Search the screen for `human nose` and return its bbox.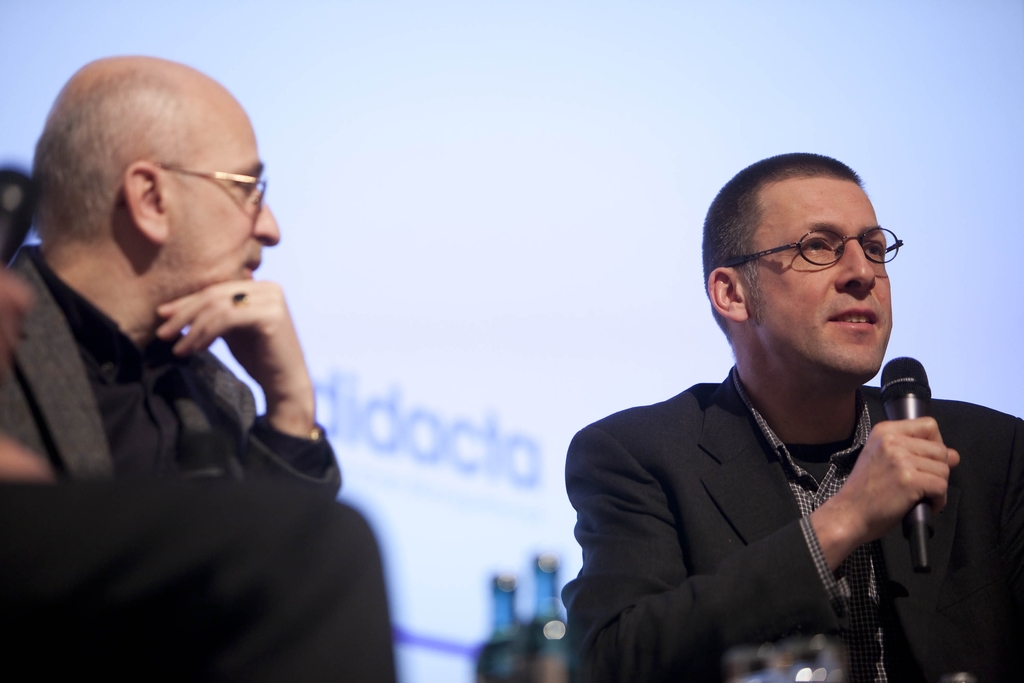
Found: pyautogui.locateOnScreen(255, 202, 280, 248).
